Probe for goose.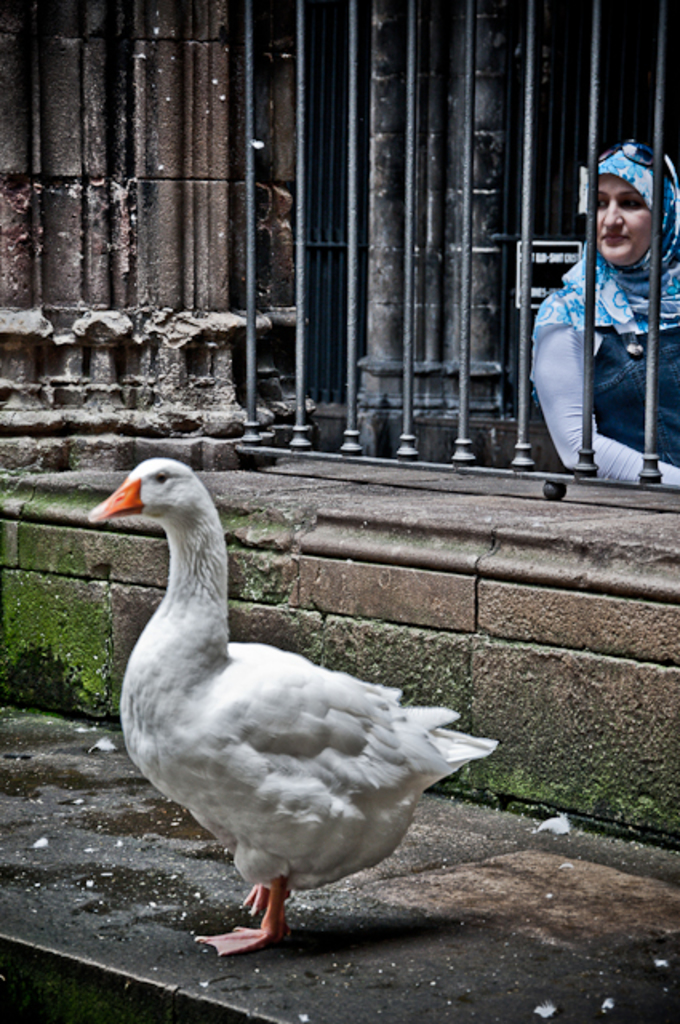
Probe result: [x1=83, y1=459, x2=493, y2=952].
